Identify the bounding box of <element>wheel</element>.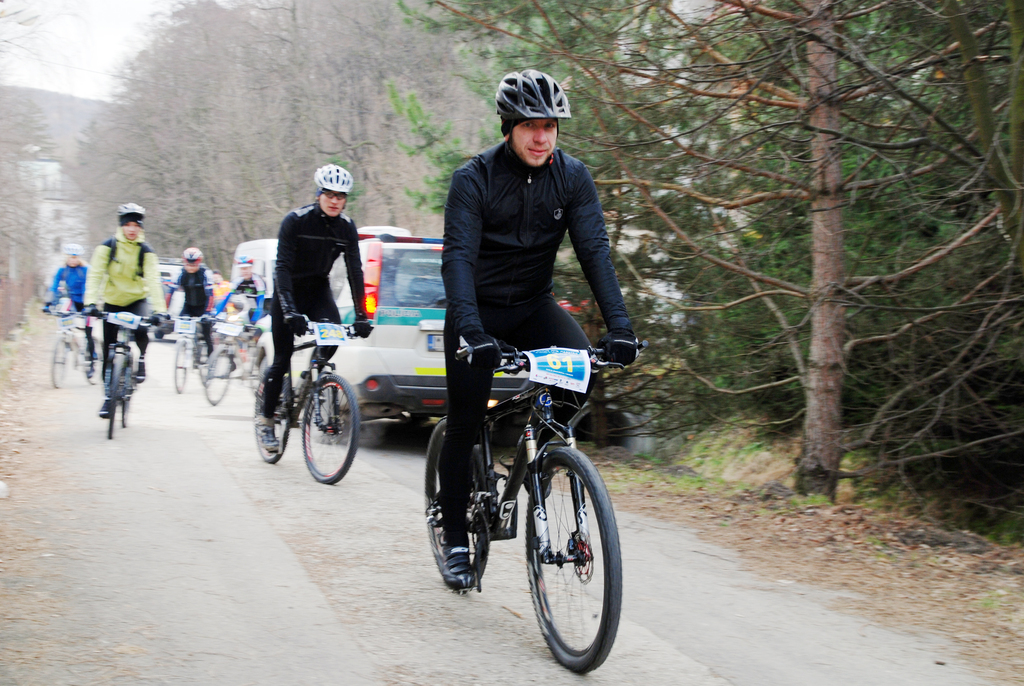
[86, 337, 102, 384].
